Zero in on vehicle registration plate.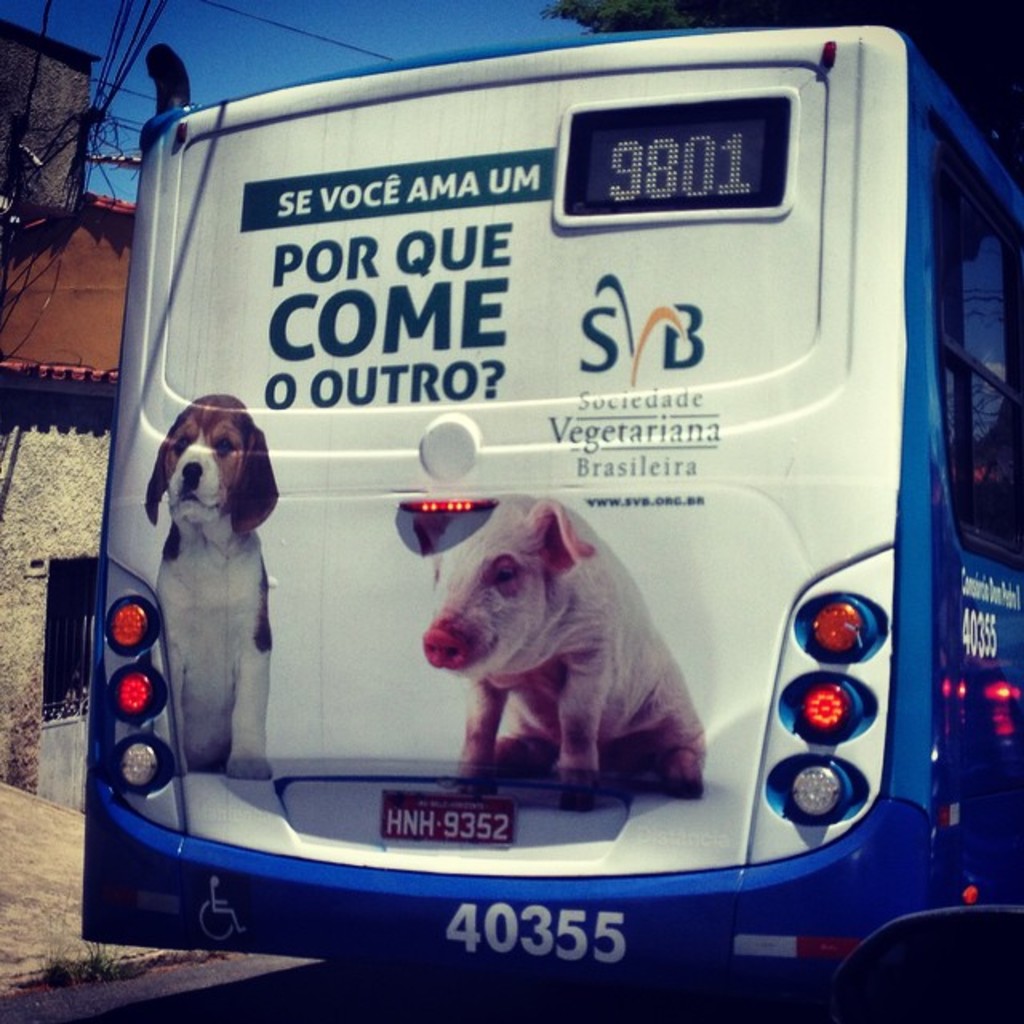
Zeroed in: <box>381,794,515,846</box>.
